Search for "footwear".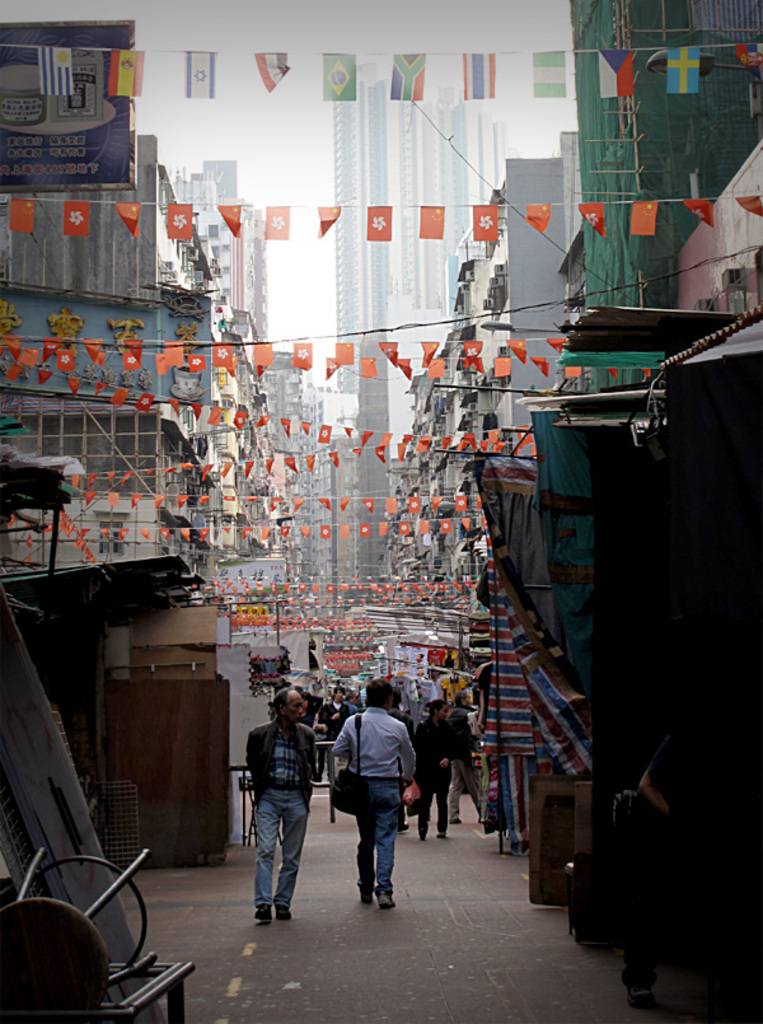
Found at bbox=[355, 882, 373, 906].
